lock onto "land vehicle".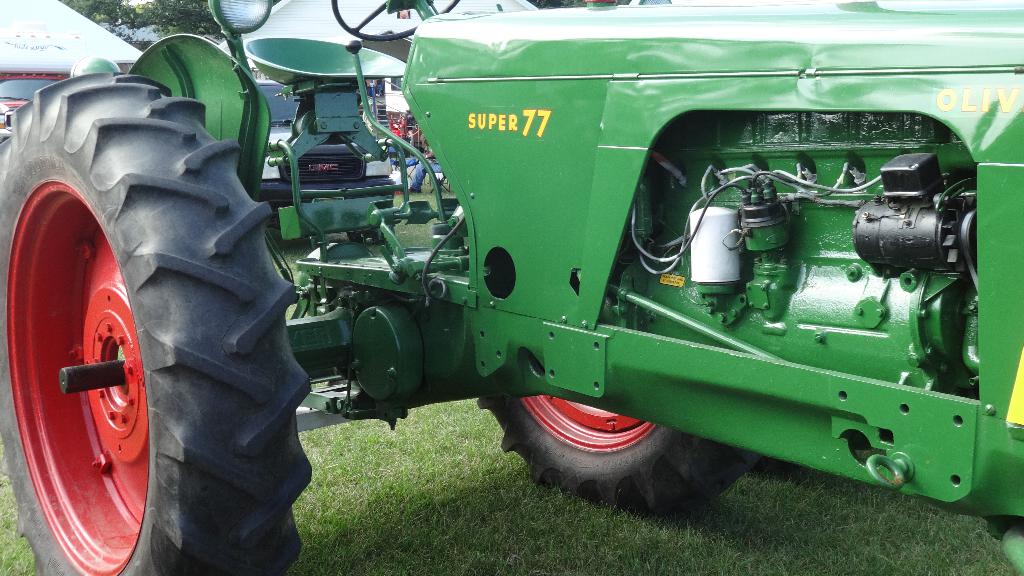
Locked: [x1=252, y1=77, x2=398, y2=238].
